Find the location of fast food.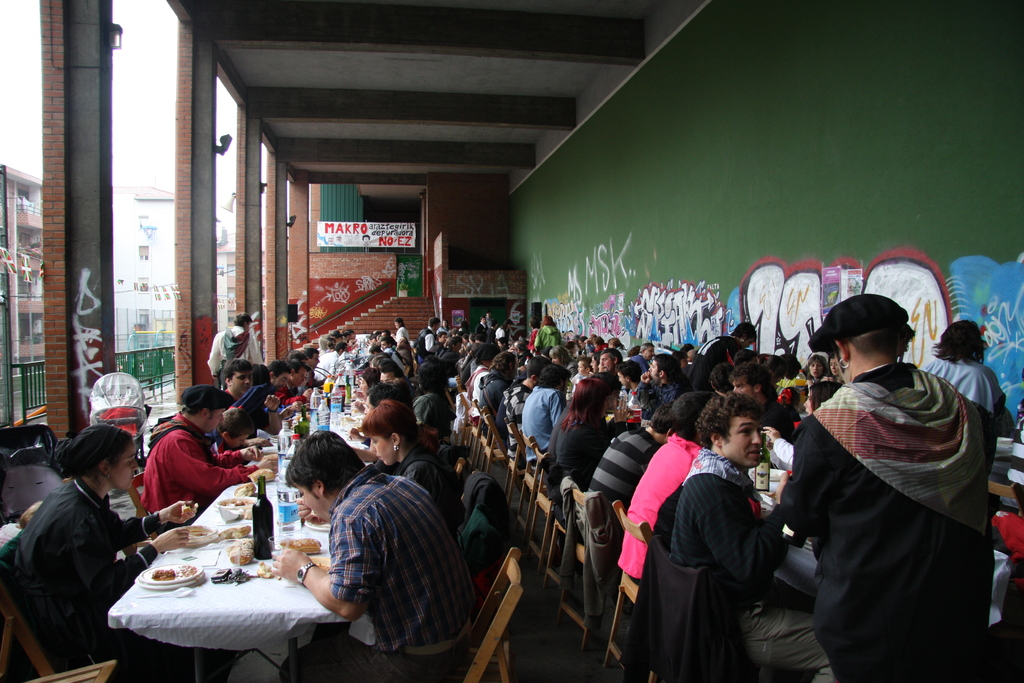
Location: 222:497:258:507.
